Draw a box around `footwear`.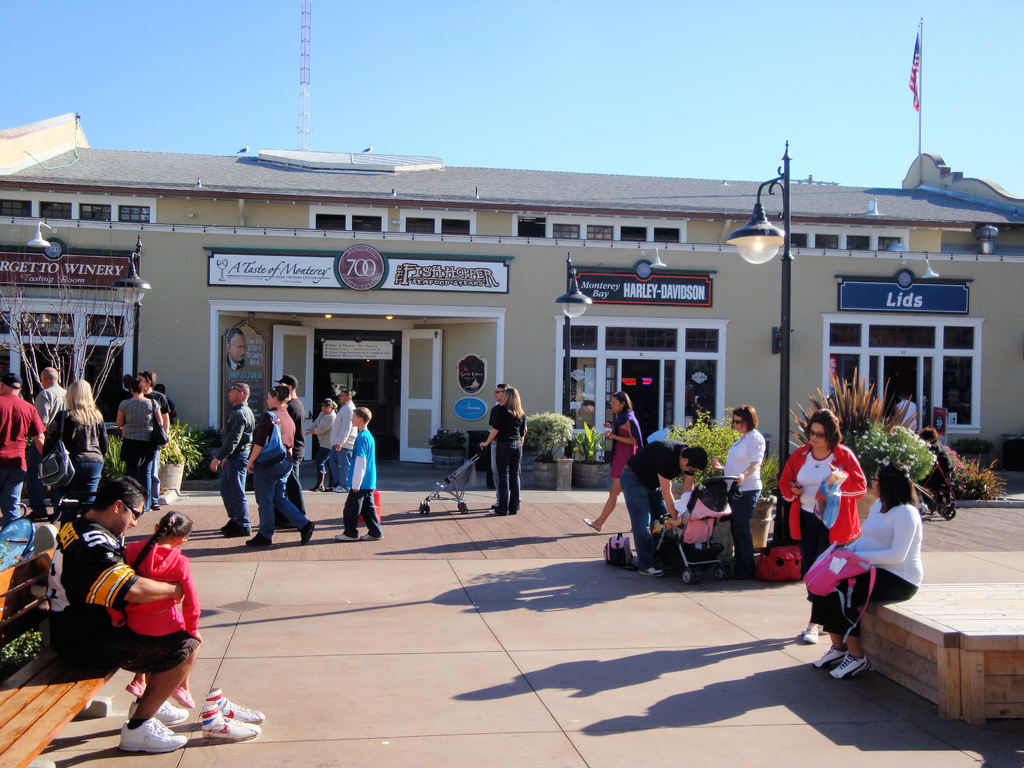
locate(588, 513, 605, 536).
